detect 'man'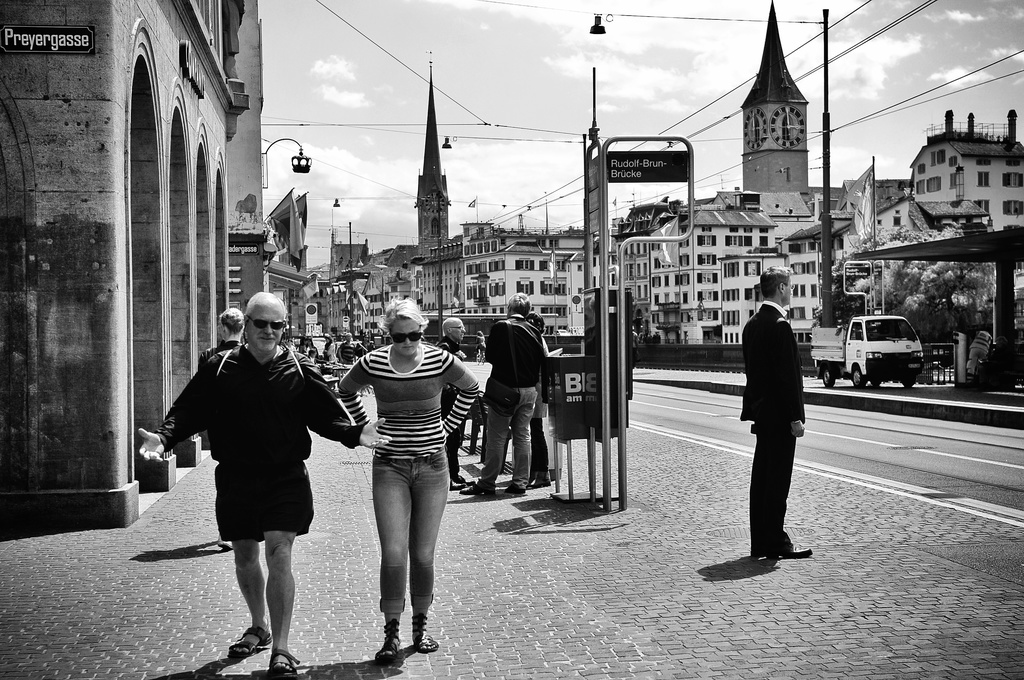
735,264,811,556
